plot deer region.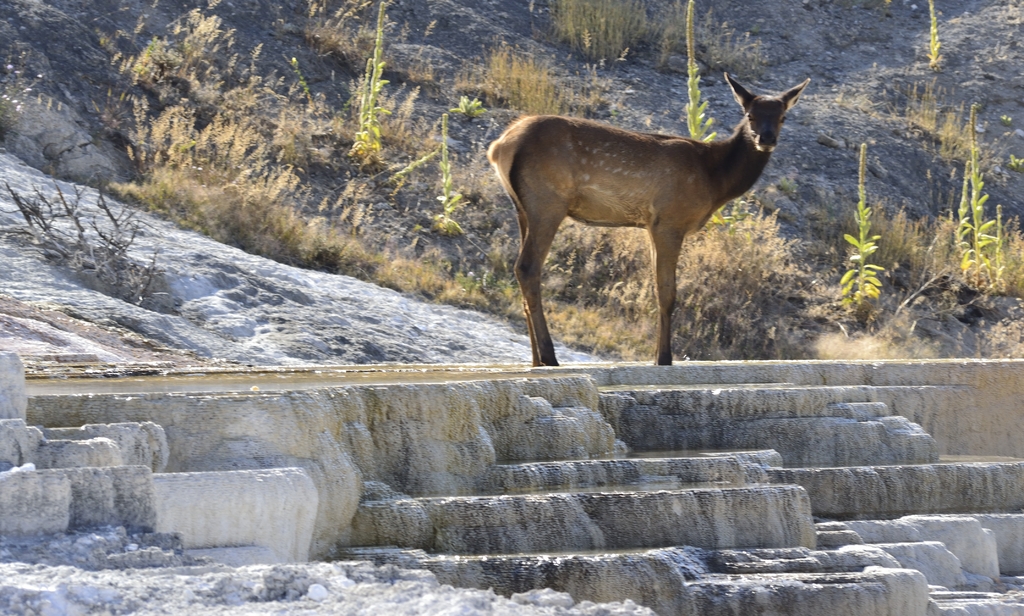
Plotted at (485,72,814,365).
